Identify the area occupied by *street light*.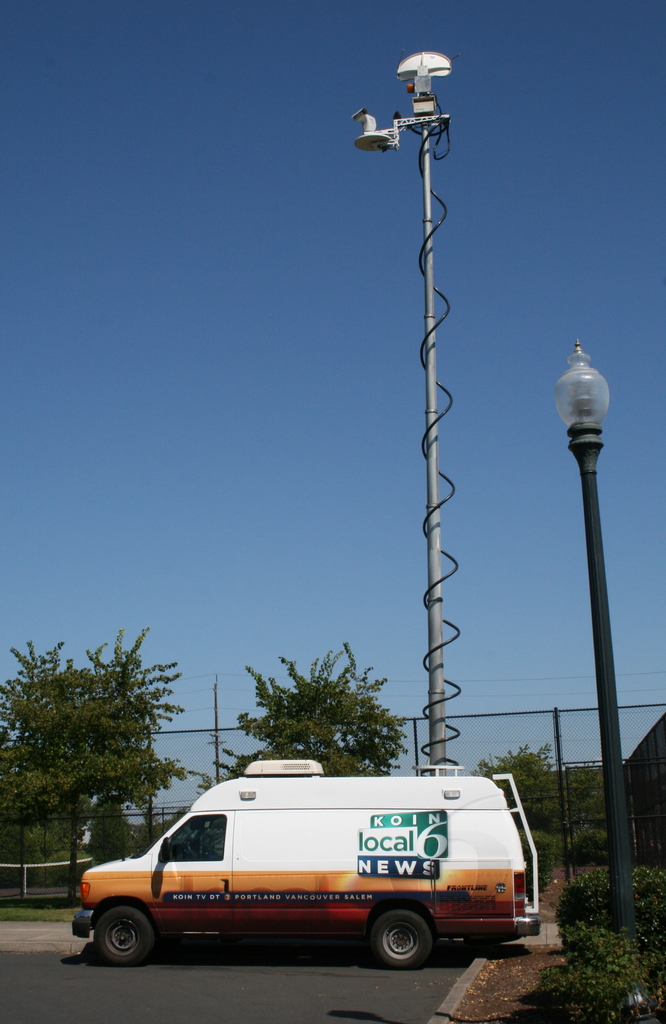
Area: x1=494, y1=302, x2=649, y2=935.
